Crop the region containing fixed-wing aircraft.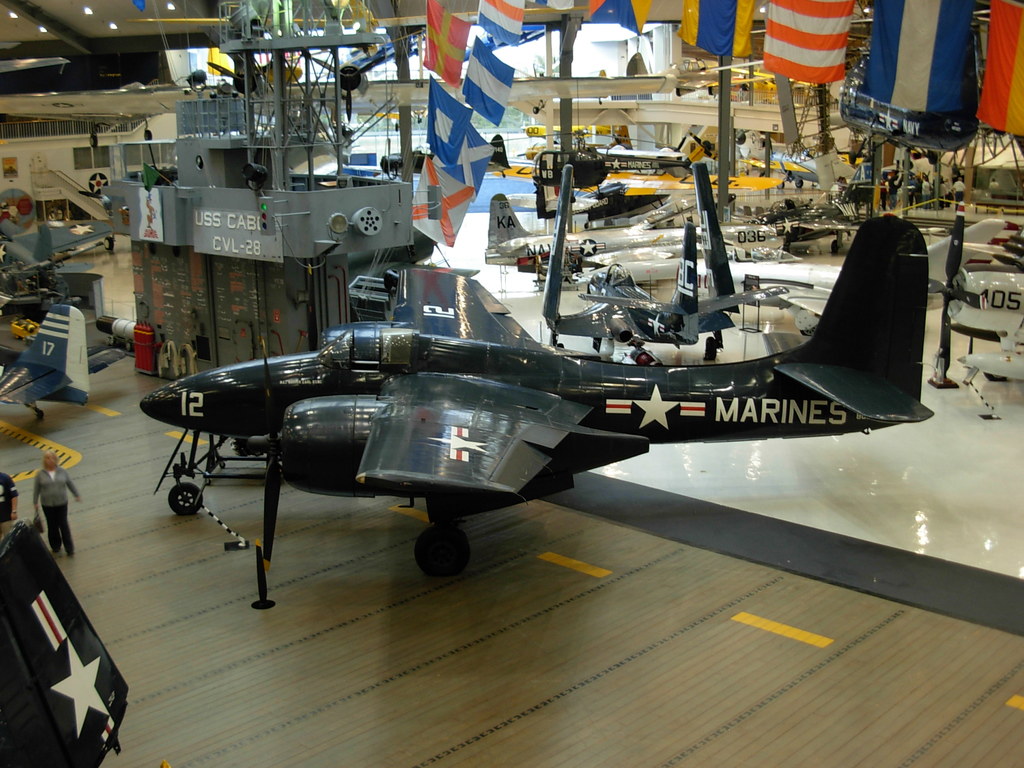
Crop region: 511/118/634/152.
